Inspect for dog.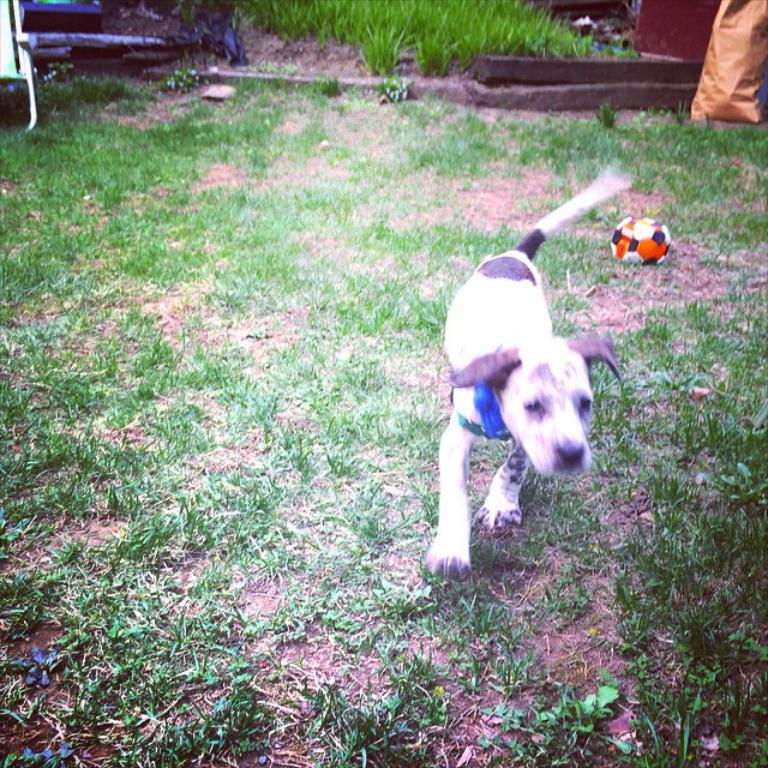
Inspection: Rect(413, 169, 634, 581).
